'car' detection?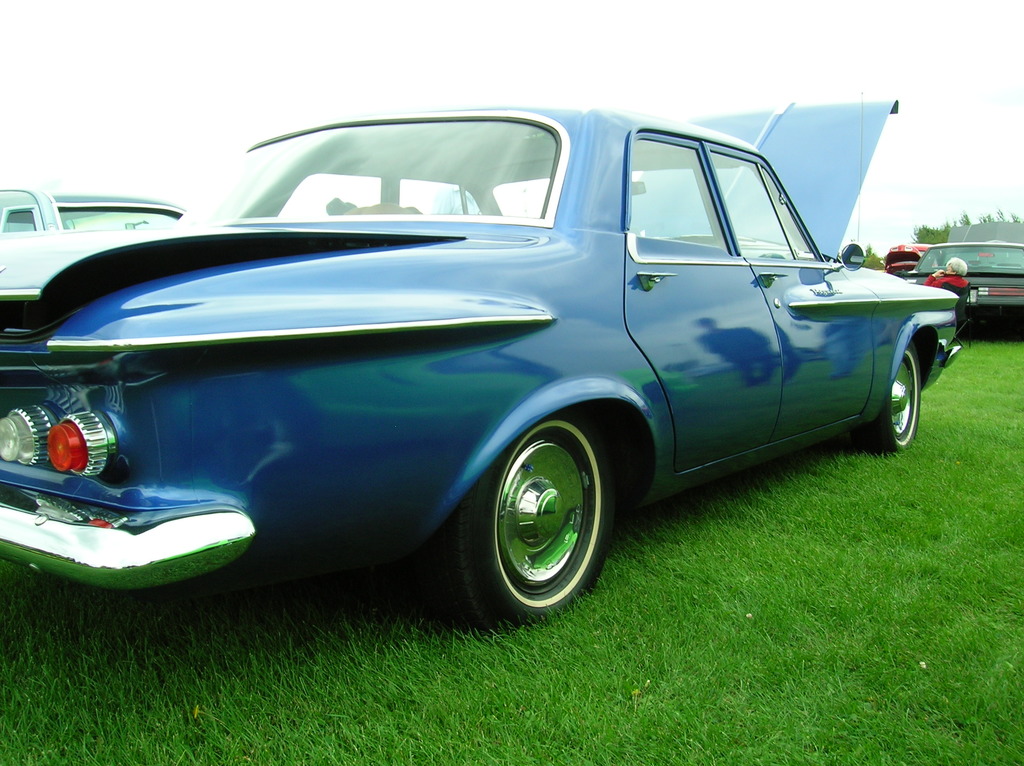
pyautogui.locateOnScreen(0, 90, 964, 634)
